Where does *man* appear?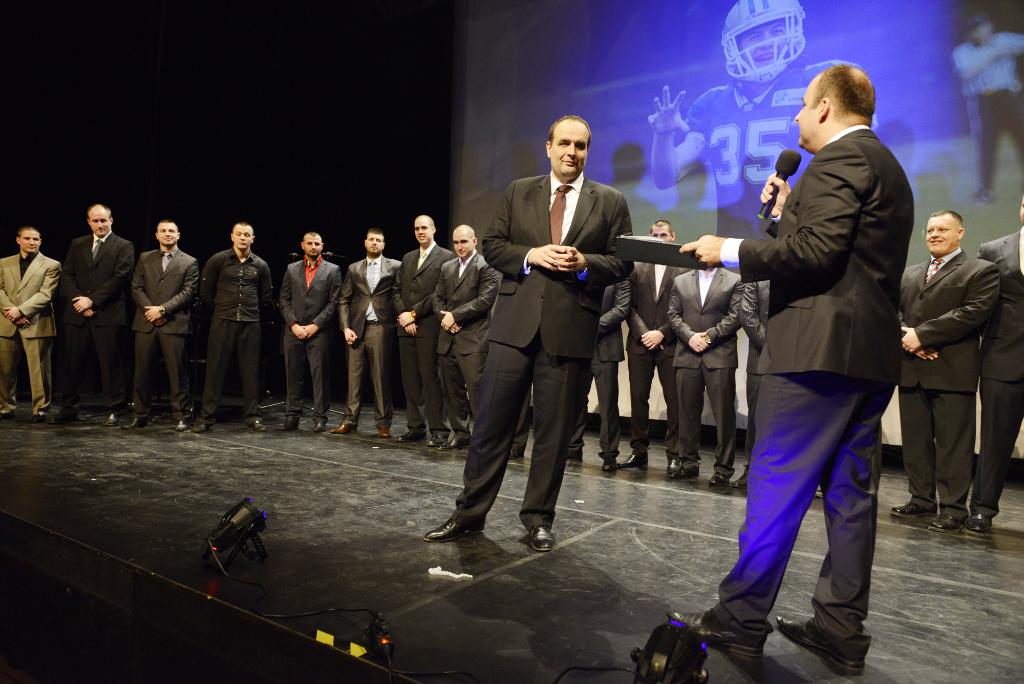
Appears at locate(976, 188, 1023, 532).
